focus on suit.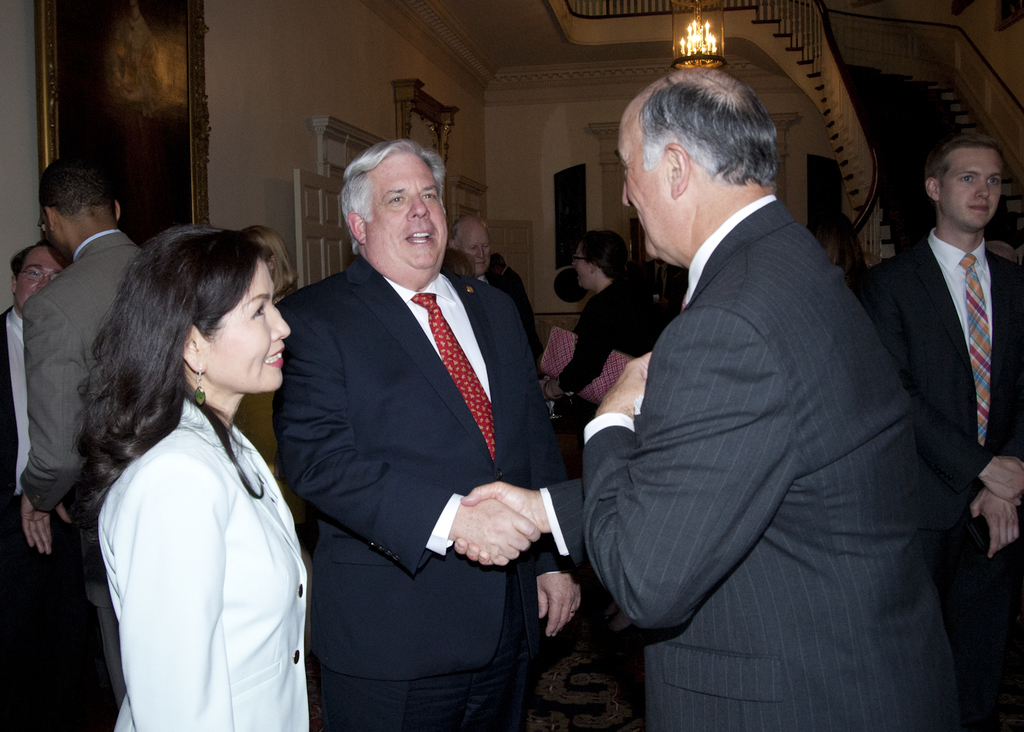
Focused at rect(852, 229, 1023, 728).
